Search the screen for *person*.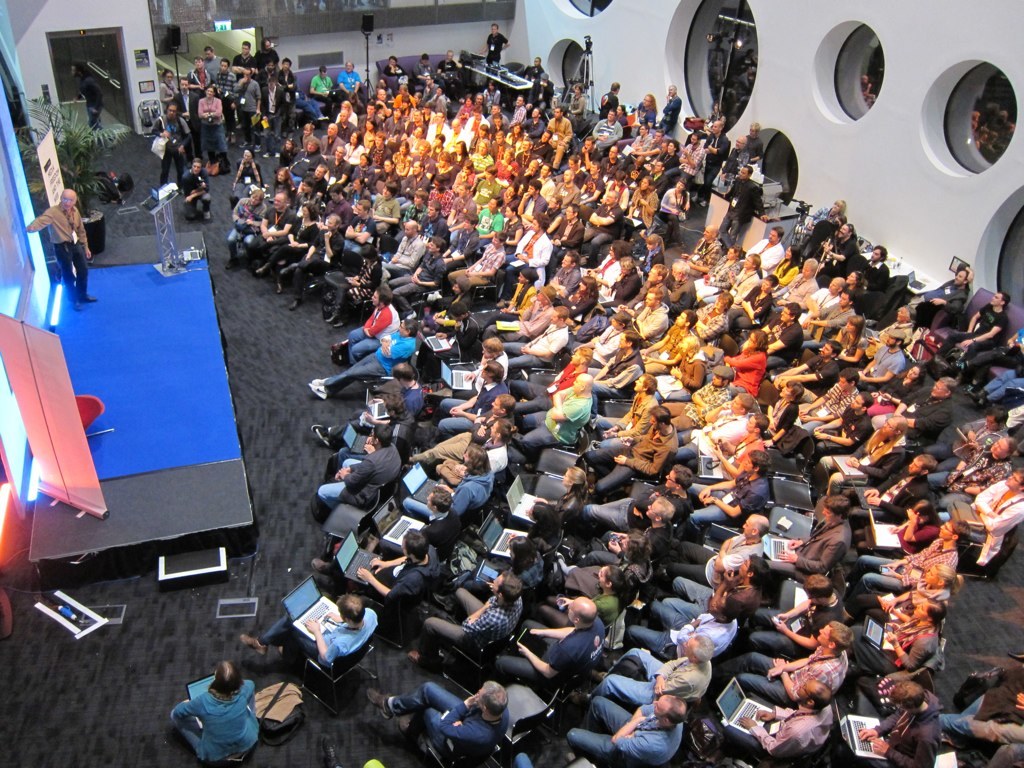
Found at locate(199, 84, 230, 177).
